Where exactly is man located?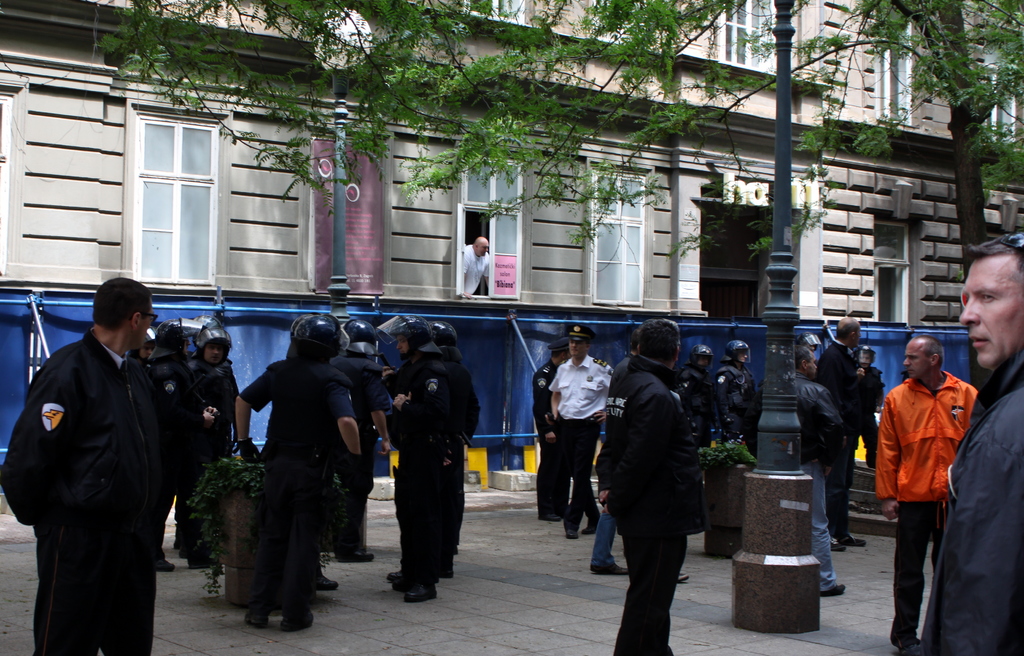
Its bounding box is Rect(673, 344, 706, 430).
